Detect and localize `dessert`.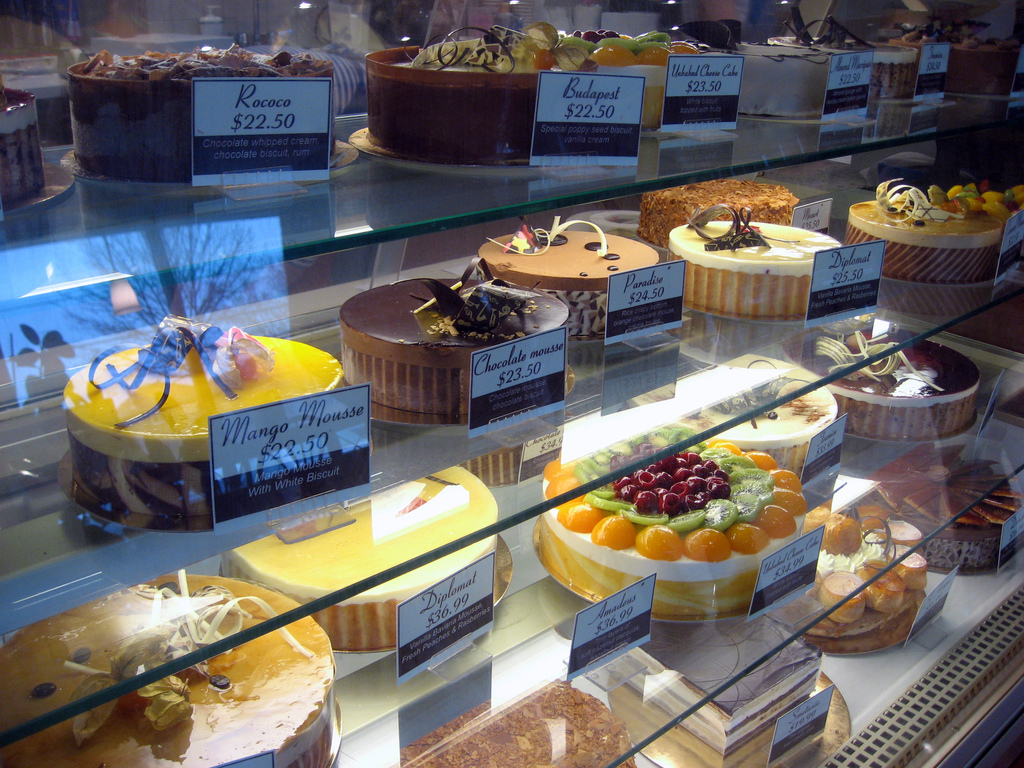
Localized at x1=874 y1=440 x2=1023 y2=564.
